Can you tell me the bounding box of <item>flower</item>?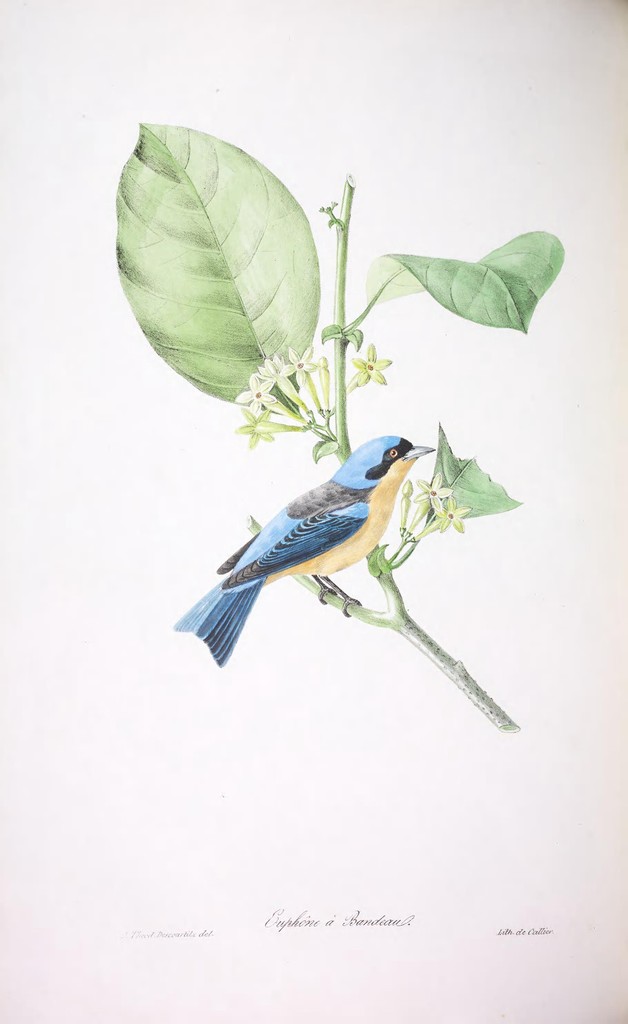
box=[346, 340, 389, 391].
